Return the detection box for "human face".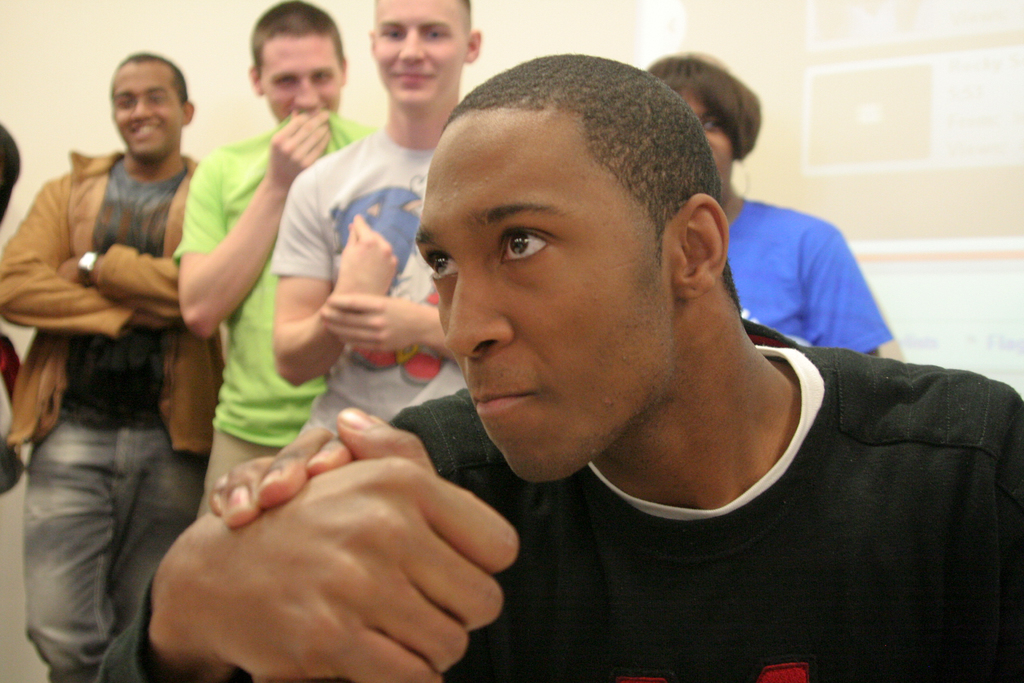
pyautogui.locateOnScreen(259, 37, 343, 124).
